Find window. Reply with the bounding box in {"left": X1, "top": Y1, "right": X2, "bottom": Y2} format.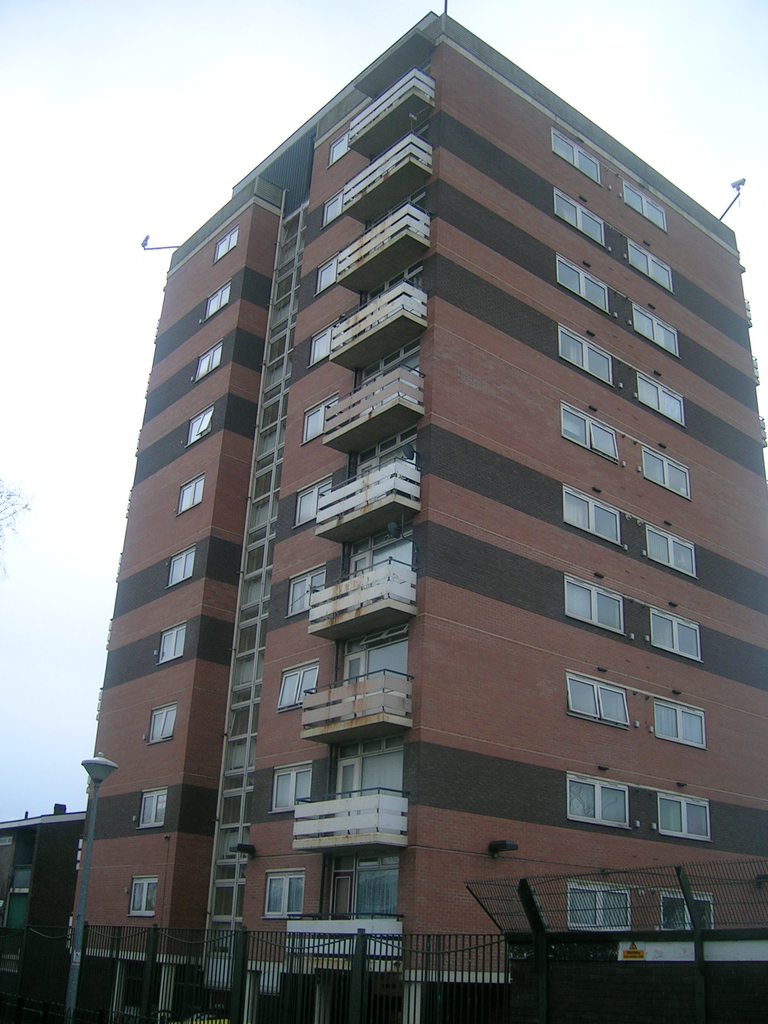
{"left": 635, "top": 300, "right": 680, "bottom": 360}.
